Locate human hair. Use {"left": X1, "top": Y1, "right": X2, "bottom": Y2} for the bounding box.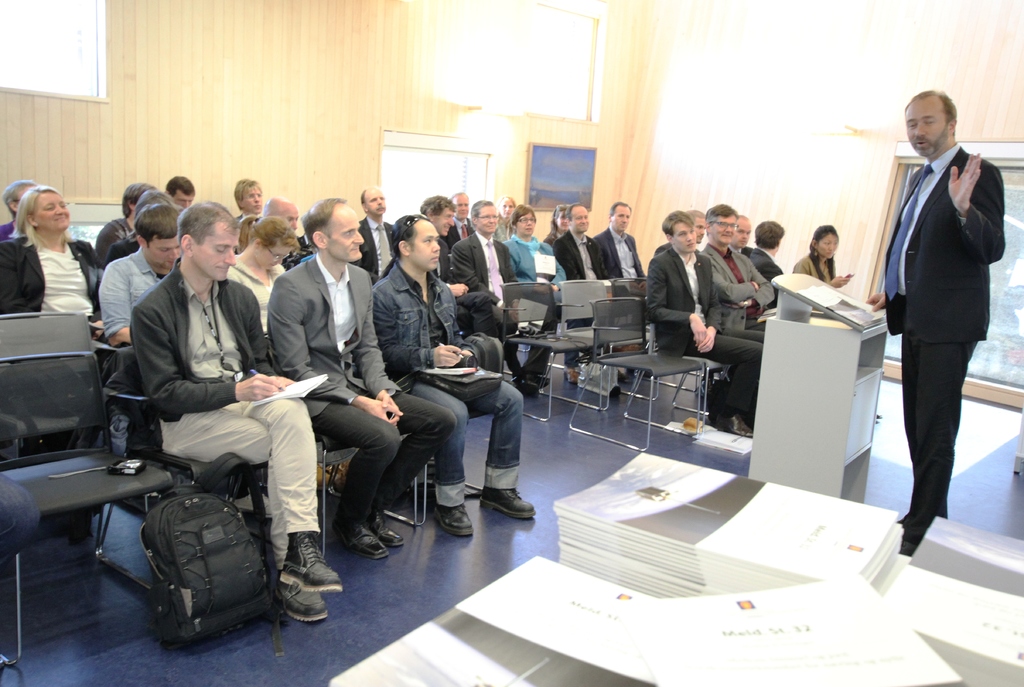
{"left": 547, "top": 204, "right": 563, "bottom": 238}.
